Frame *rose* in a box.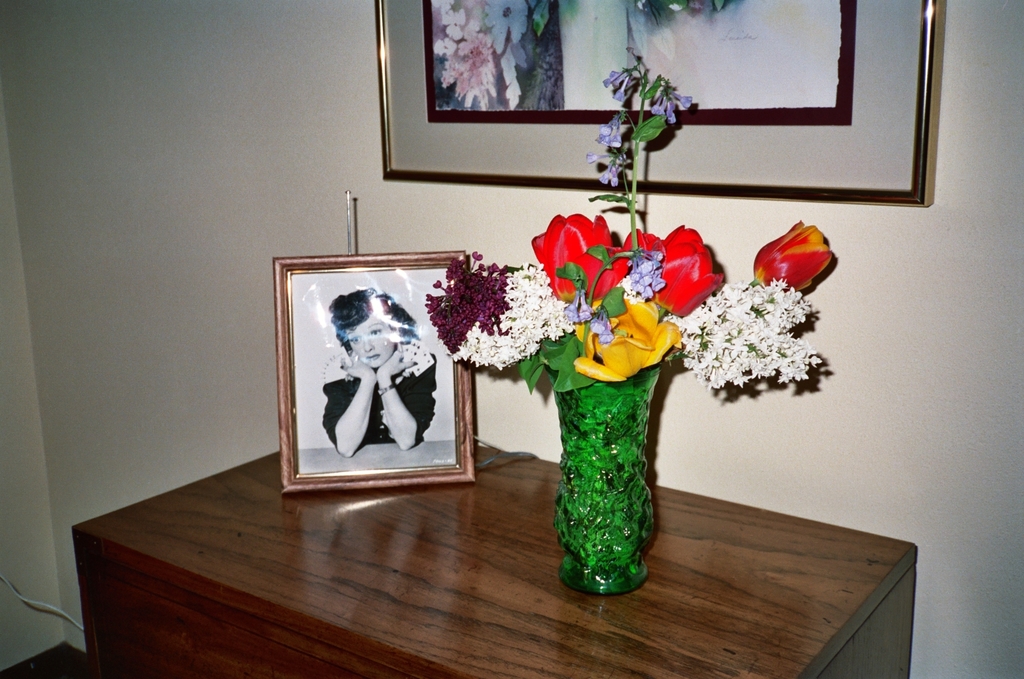
<box>573,297,679,383</box>.
